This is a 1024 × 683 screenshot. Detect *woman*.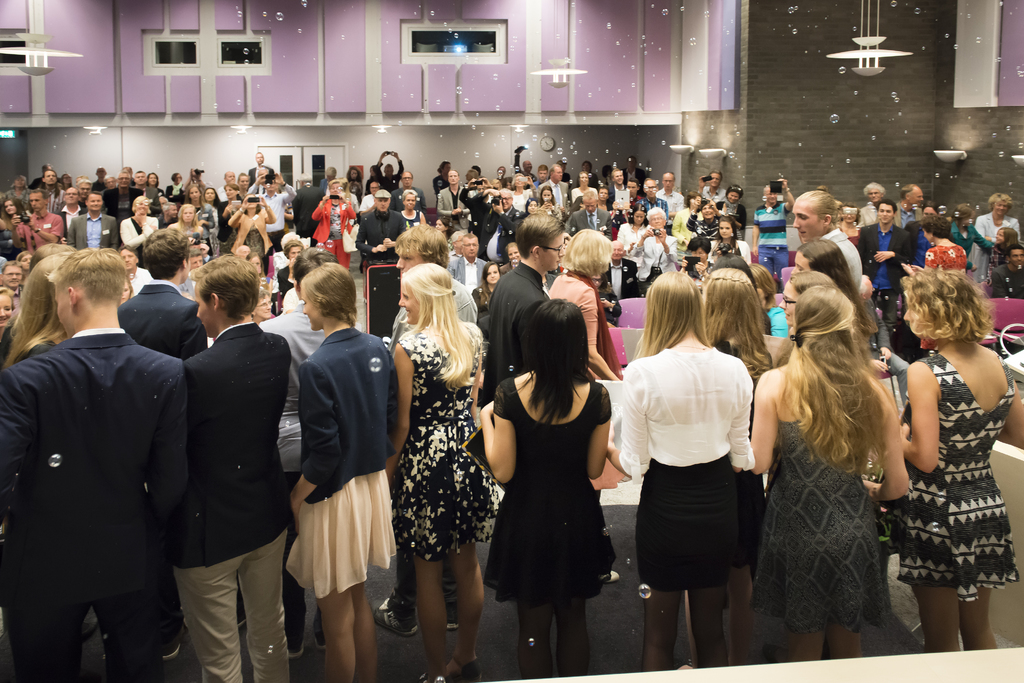
(776,272,838,362).
